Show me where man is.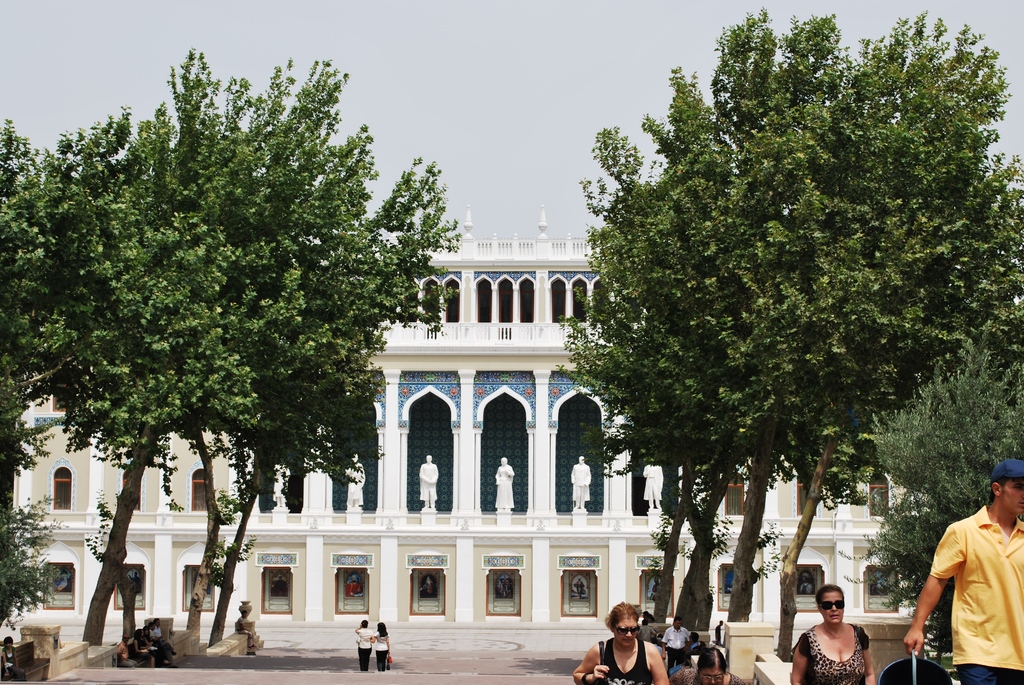
man is at 345, 575, 364, 597.
